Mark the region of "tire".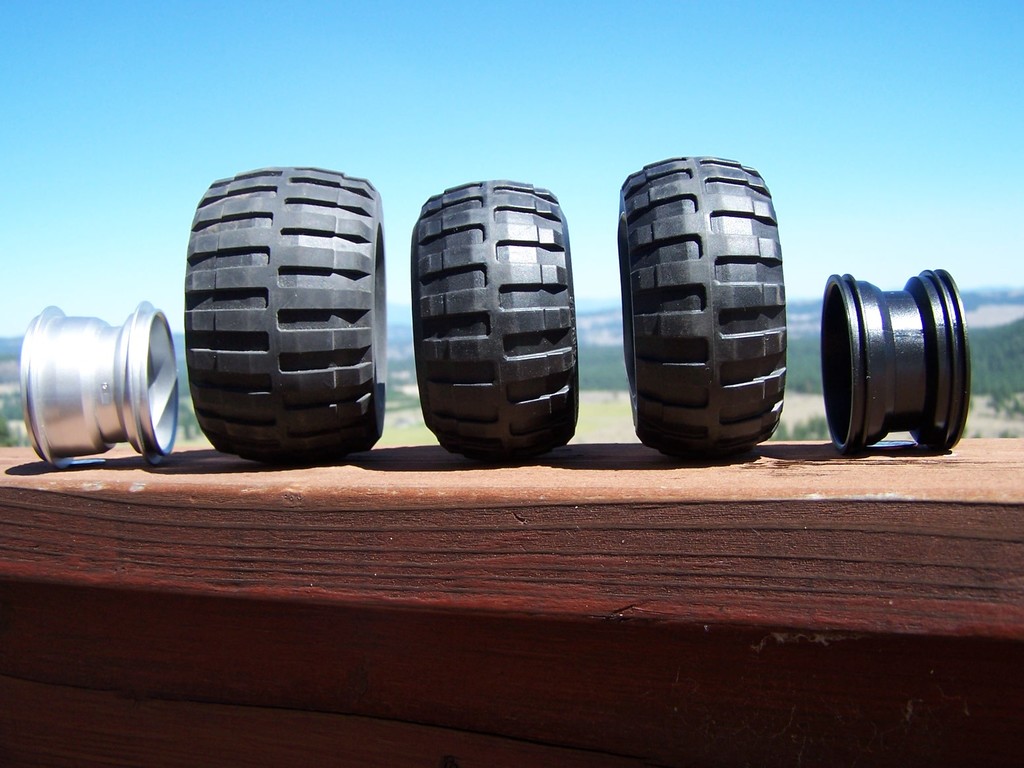
Region: x1=606 y1=151 x2=795 y2=454.
